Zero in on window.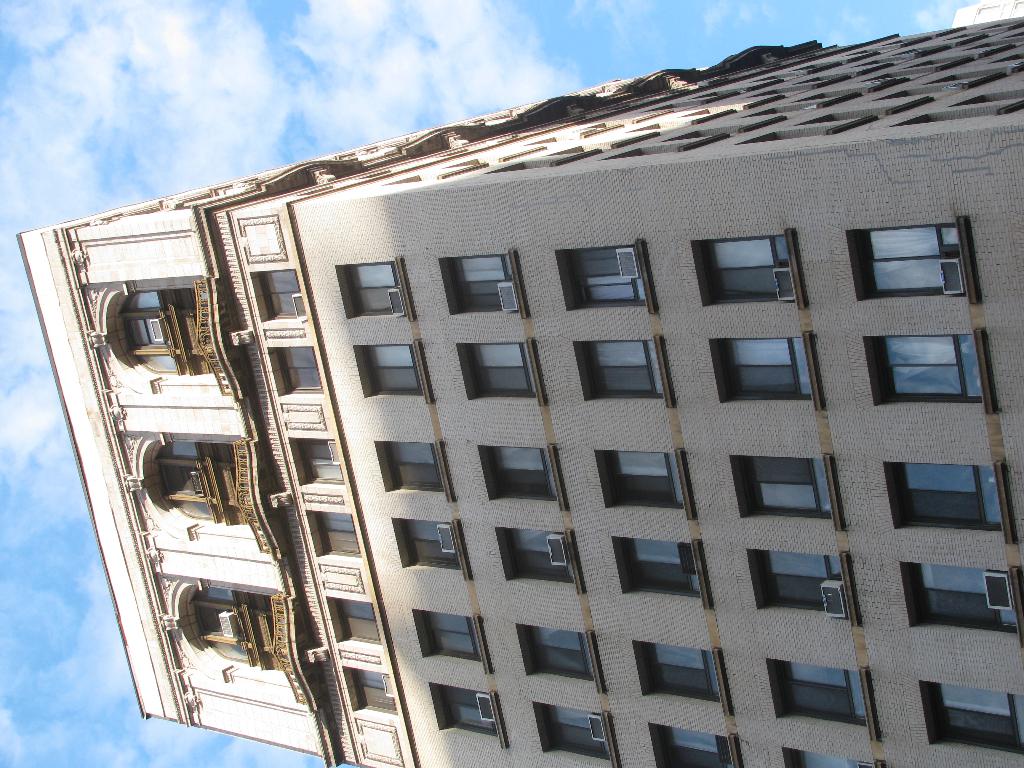
Zeroed in: bbox=[847, 220, 965, 300].
